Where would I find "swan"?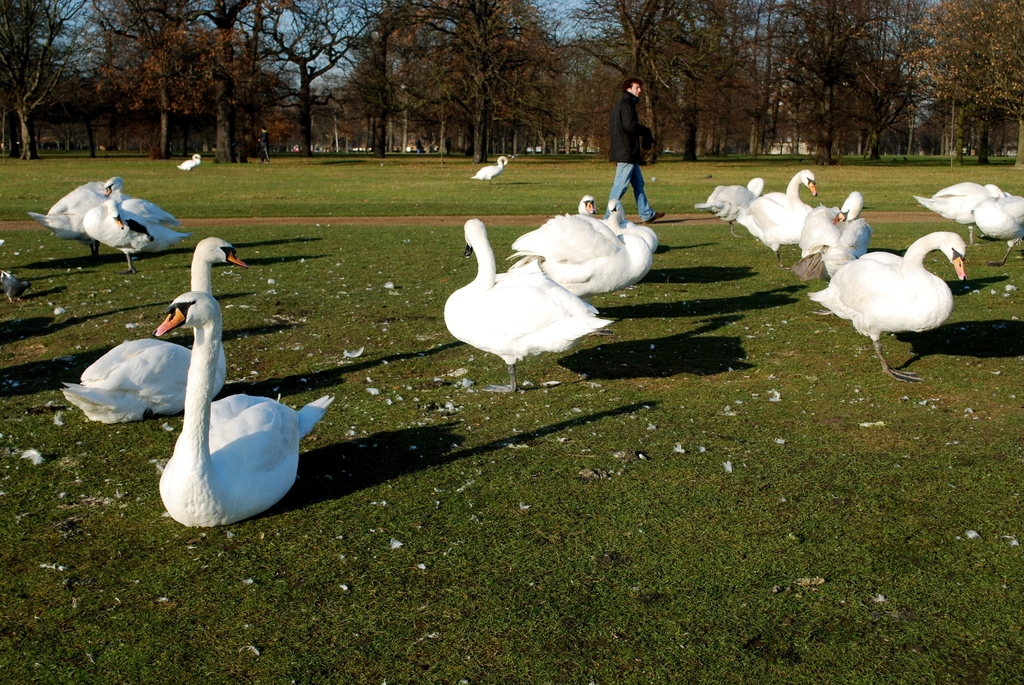
At (25, 173, 120, 248).
